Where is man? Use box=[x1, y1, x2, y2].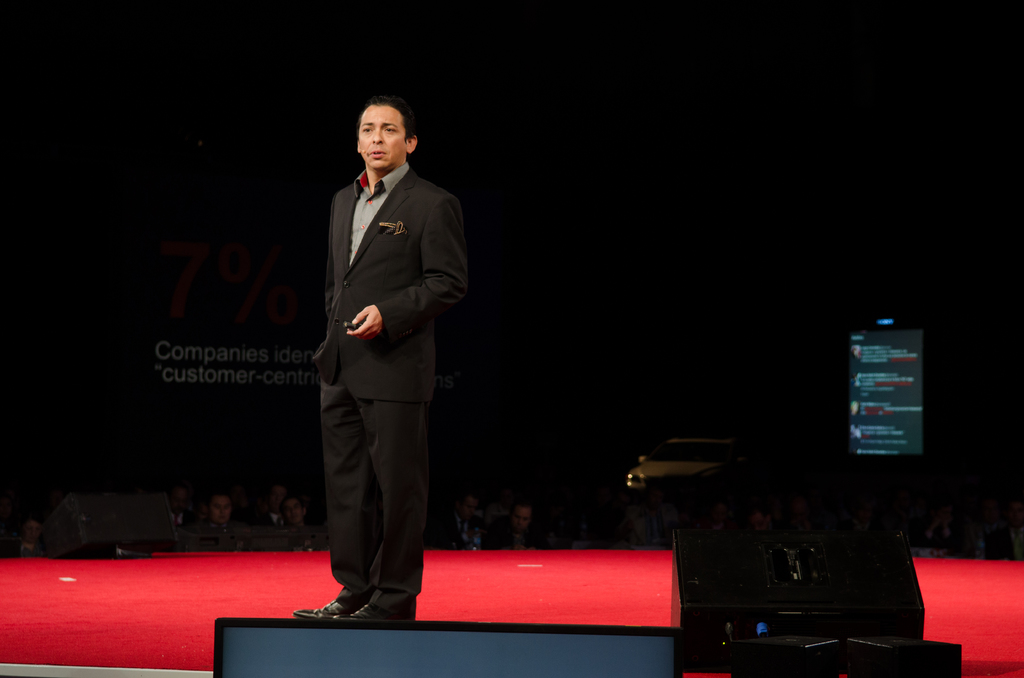
box=[202, 493, 238, 528].
